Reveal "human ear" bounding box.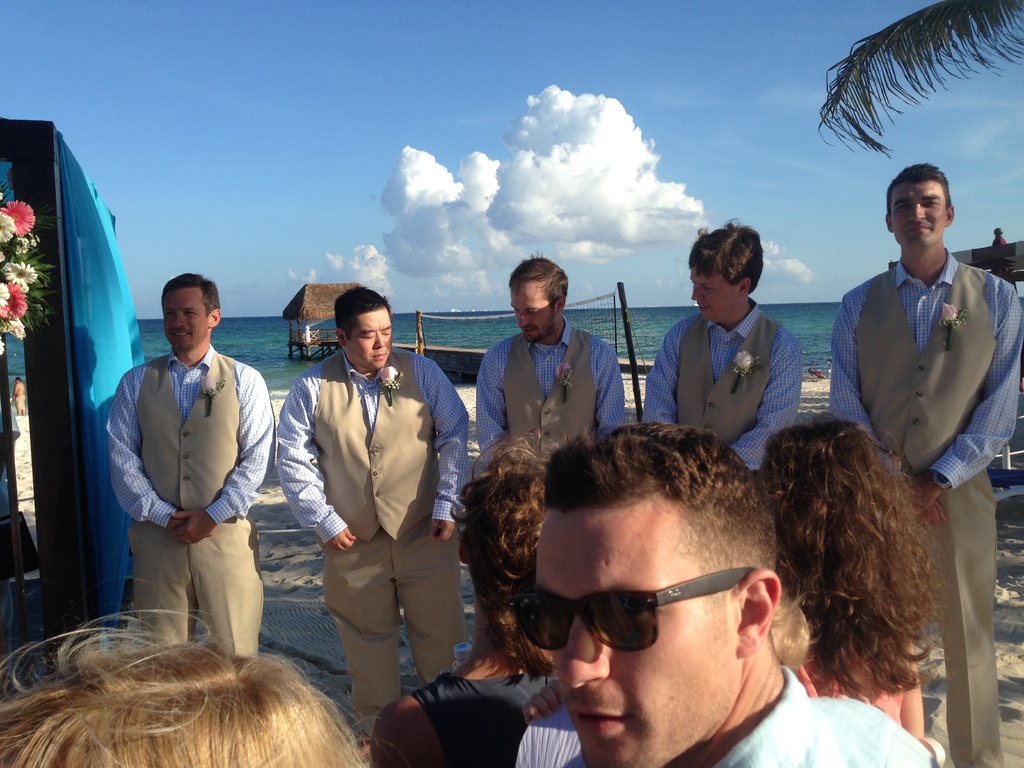
Revealed: 736:276:752:296.
